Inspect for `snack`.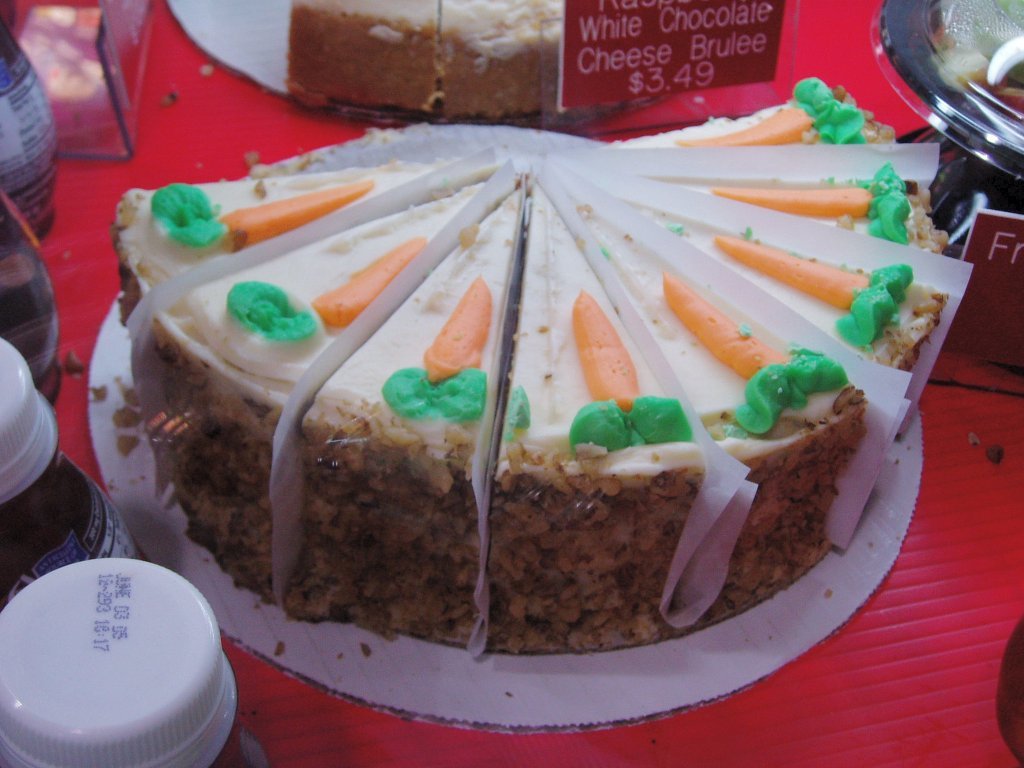
Inspection: {"left": 266, "top": 0, "right": 600, "bottom": 136}.
